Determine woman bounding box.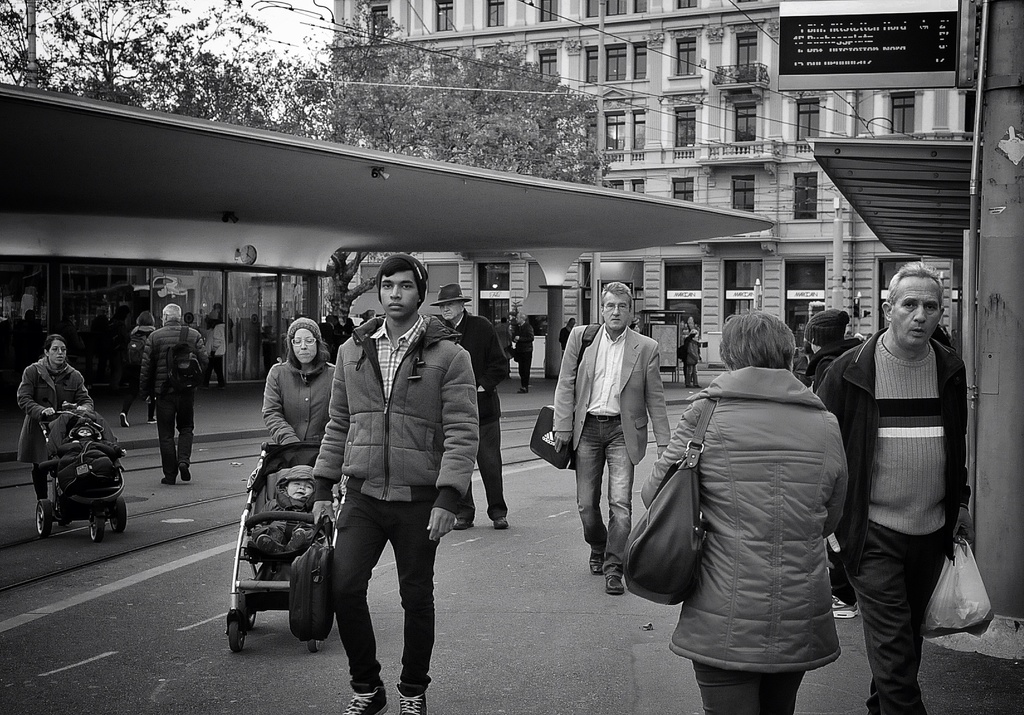
Determined: (17, 333, 95, 527).
